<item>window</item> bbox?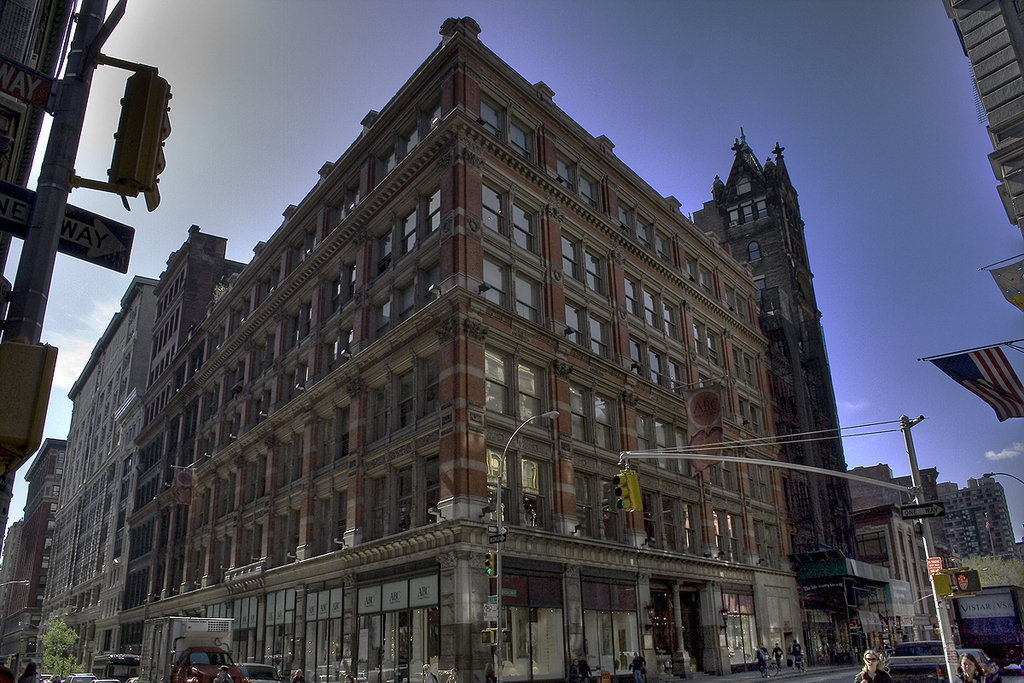
bbox=(643, 489, 703, 557)
